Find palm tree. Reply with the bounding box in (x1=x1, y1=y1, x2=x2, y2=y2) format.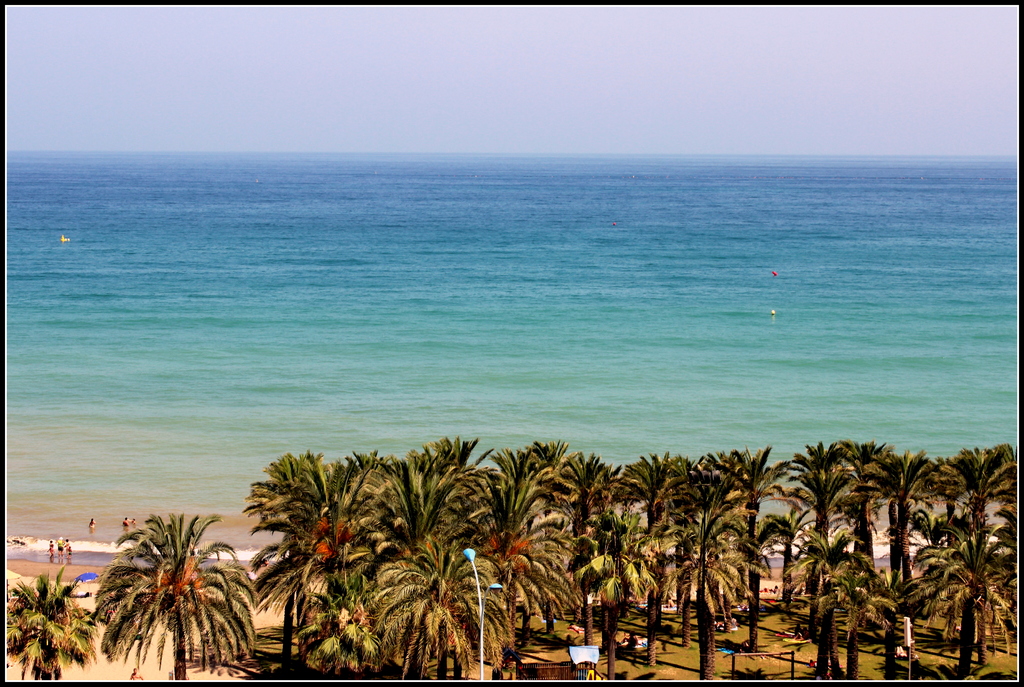
(x1=838, y1=451, x2=889, y2=565).
